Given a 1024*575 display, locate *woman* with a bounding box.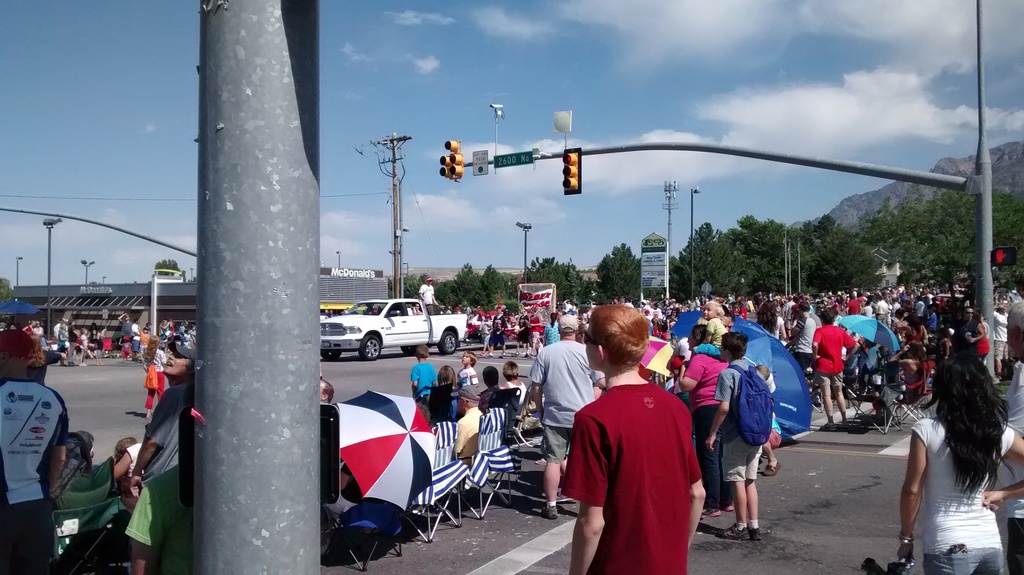
Located: [left=897, top=352, right=1023, bottom=574].
